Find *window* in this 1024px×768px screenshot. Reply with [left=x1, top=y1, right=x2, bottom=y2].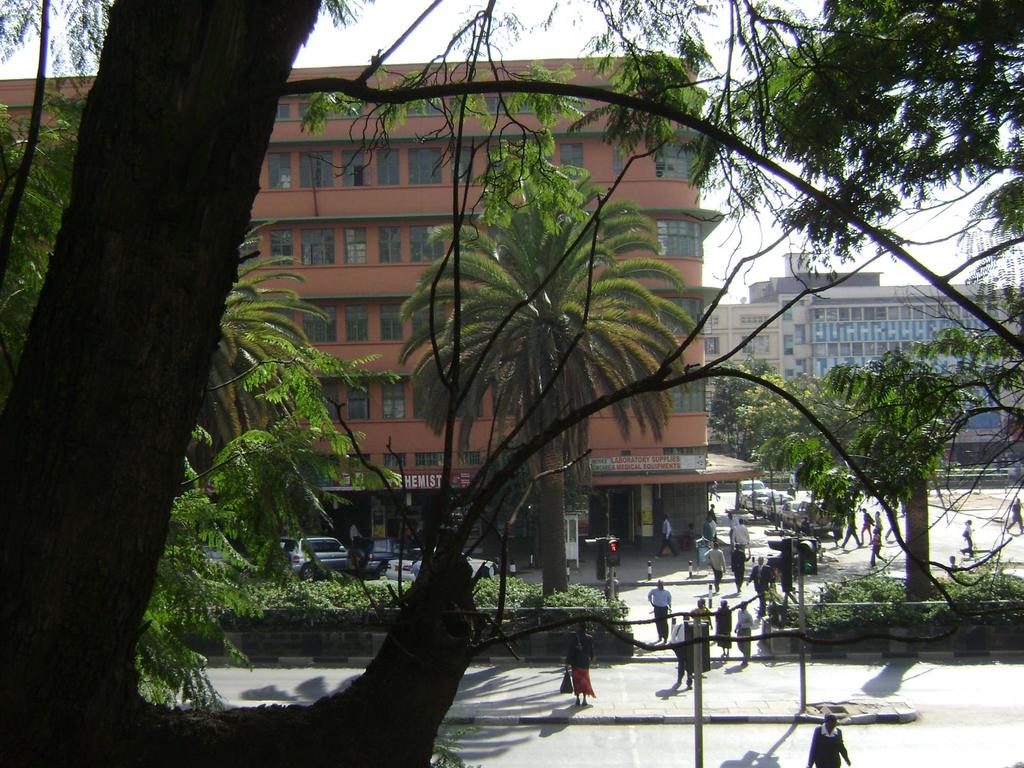
[left=345, top=225, right=370, bottom=276].
